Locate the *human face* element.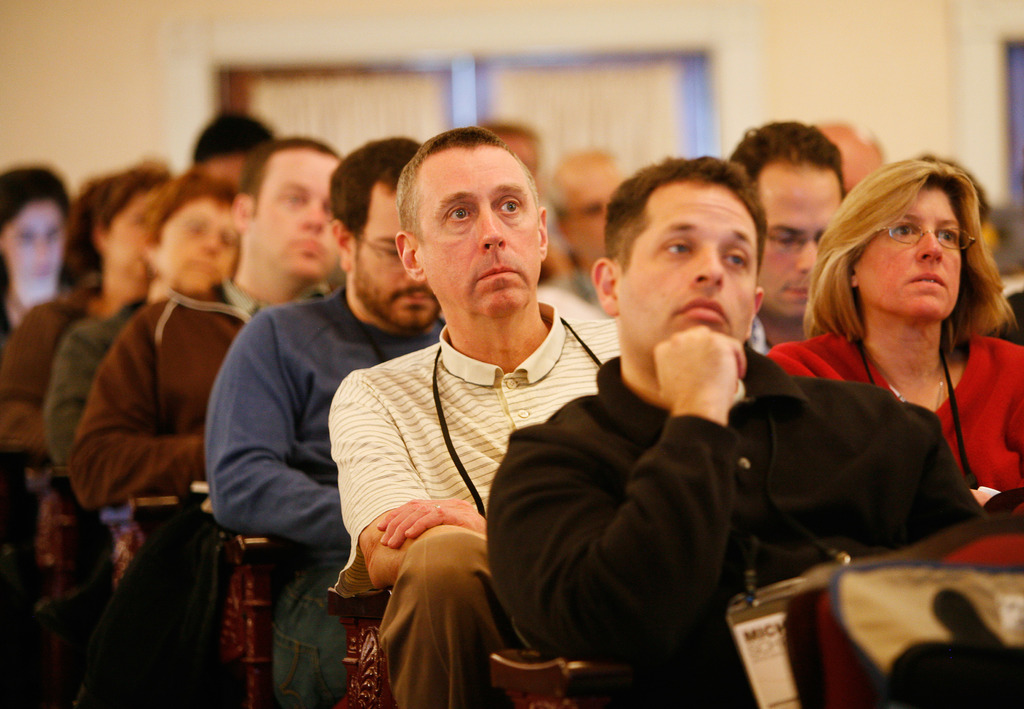
Element bbox: select_region(860, 191, 964, 323).
